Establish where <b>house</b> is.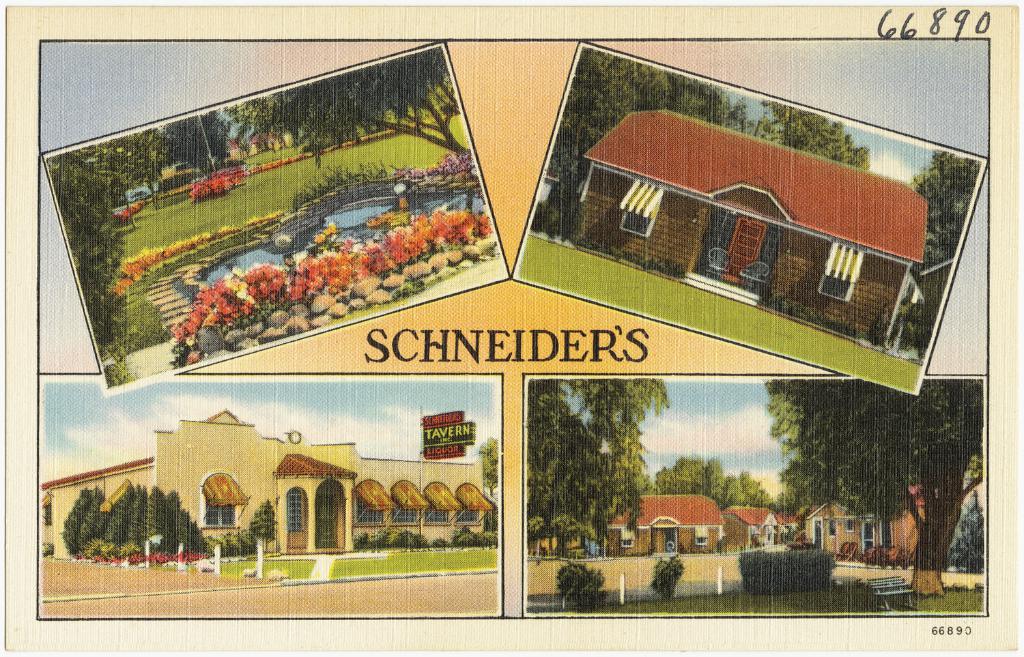
Established at (798, 490, 935, 566).
